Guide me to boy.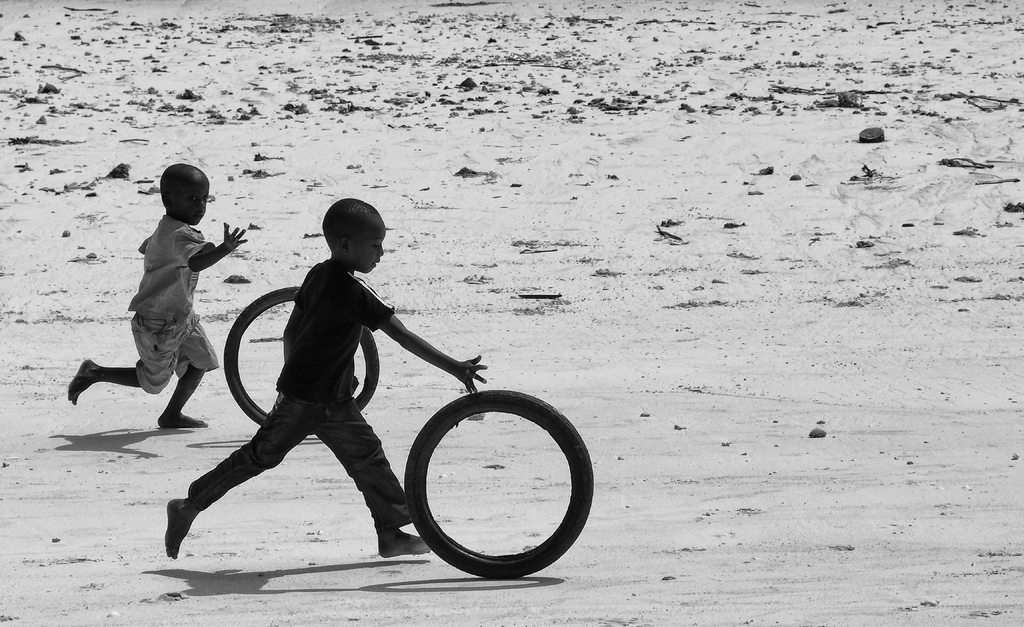
Guidance: x1=165, y1=196, x2=487, y2=554.
